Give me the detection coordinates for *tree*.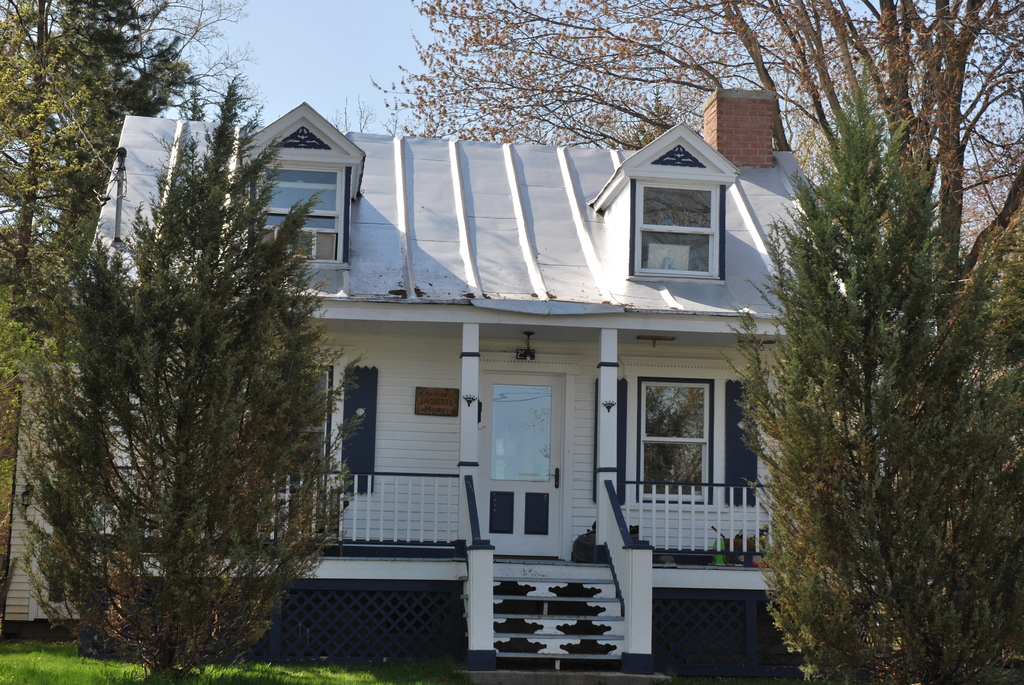
11,65,376,681.
